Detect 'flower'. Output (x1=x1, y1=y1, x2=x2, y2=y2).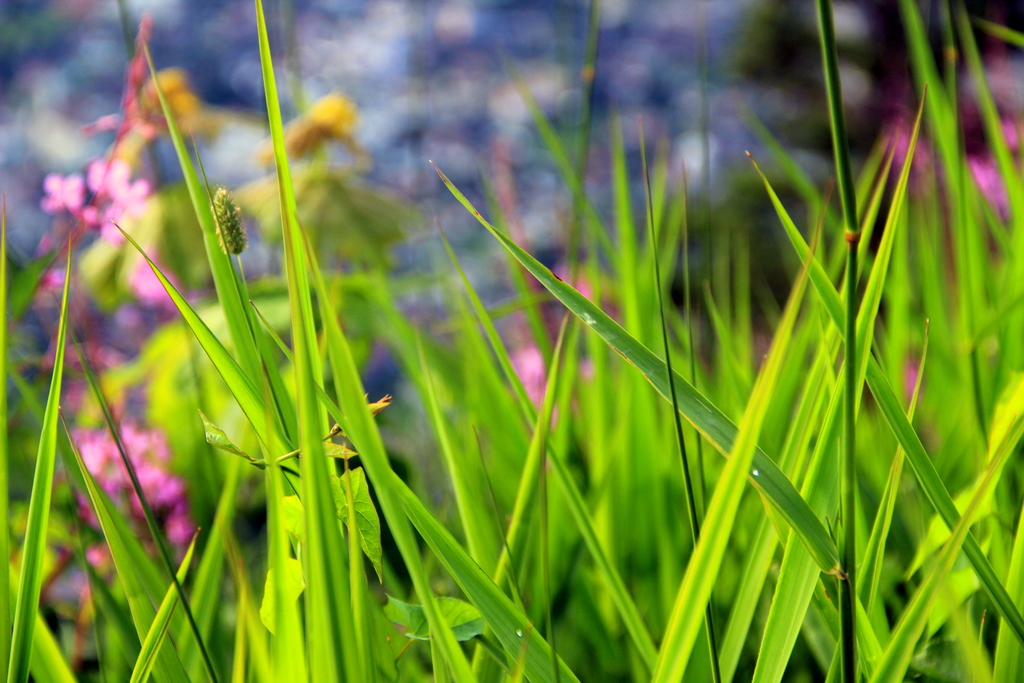
(x1=46, y1=177, x2=82, y2=217).
